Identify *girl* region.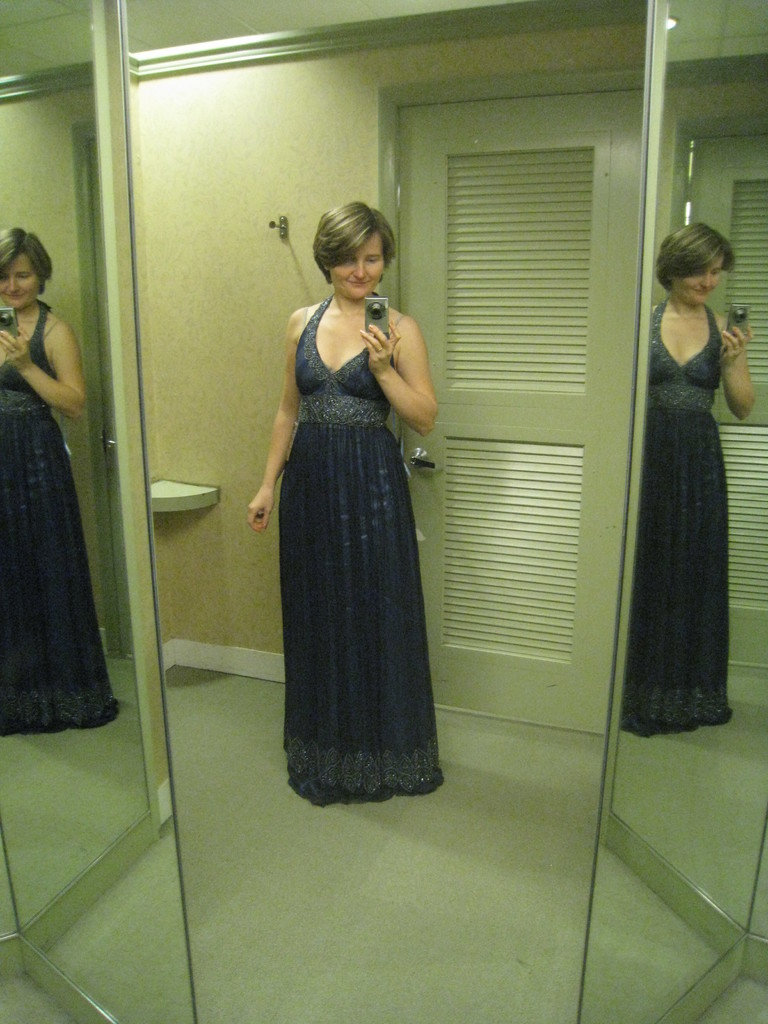
Region: 246:203:436:798.
